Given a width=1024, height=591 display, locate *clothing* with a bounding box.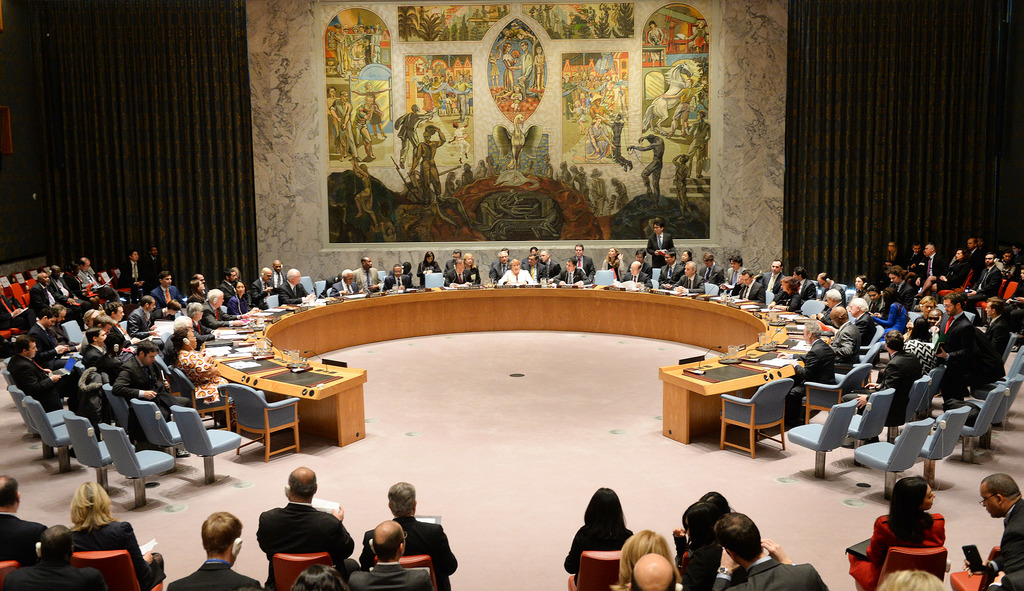
Located: Rect(714, 553, 828, 590).
